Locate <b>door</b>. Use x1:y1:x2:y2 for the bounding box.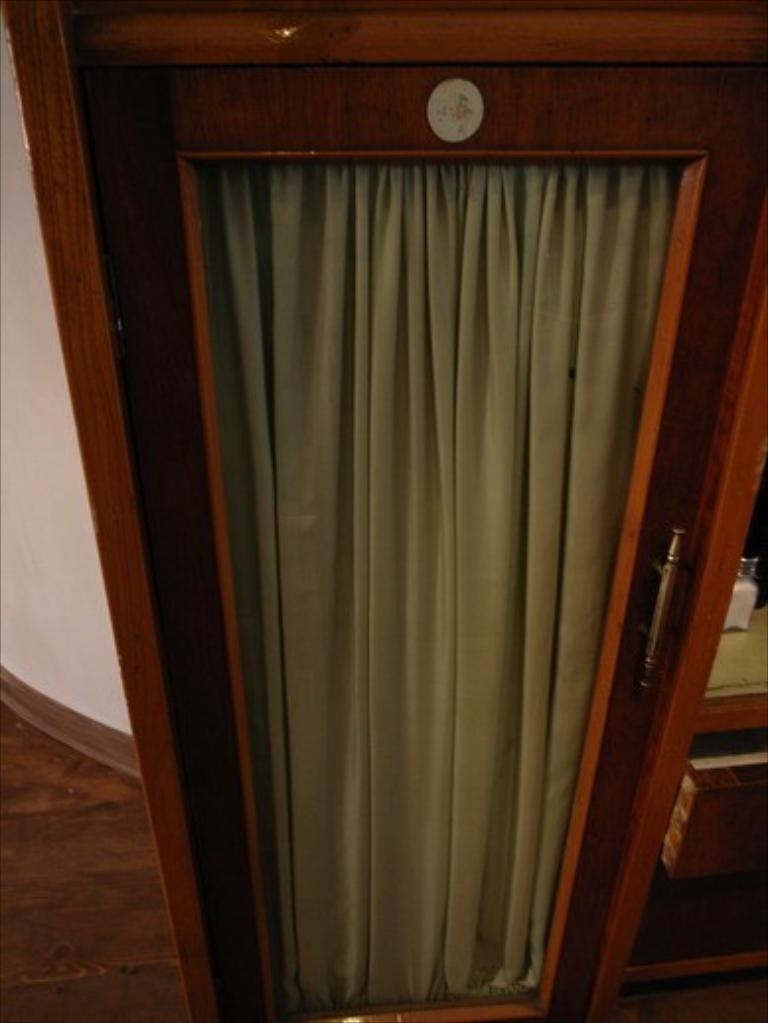
85:55:766:1021.
